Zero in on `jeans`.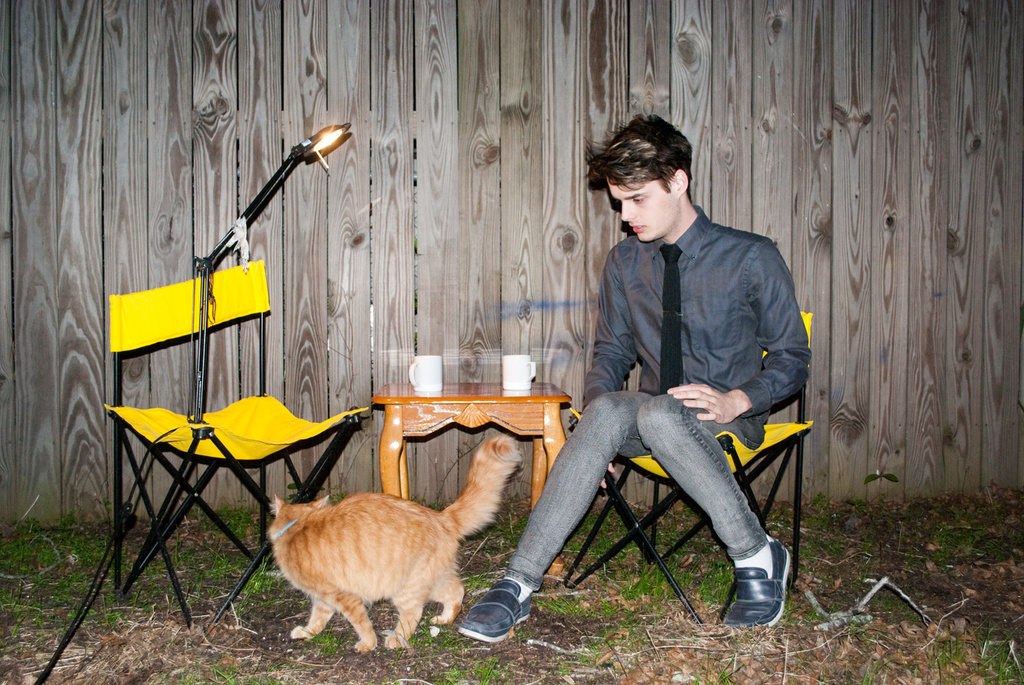
Zeroed in: select_region(537, 387, 785, 626).
